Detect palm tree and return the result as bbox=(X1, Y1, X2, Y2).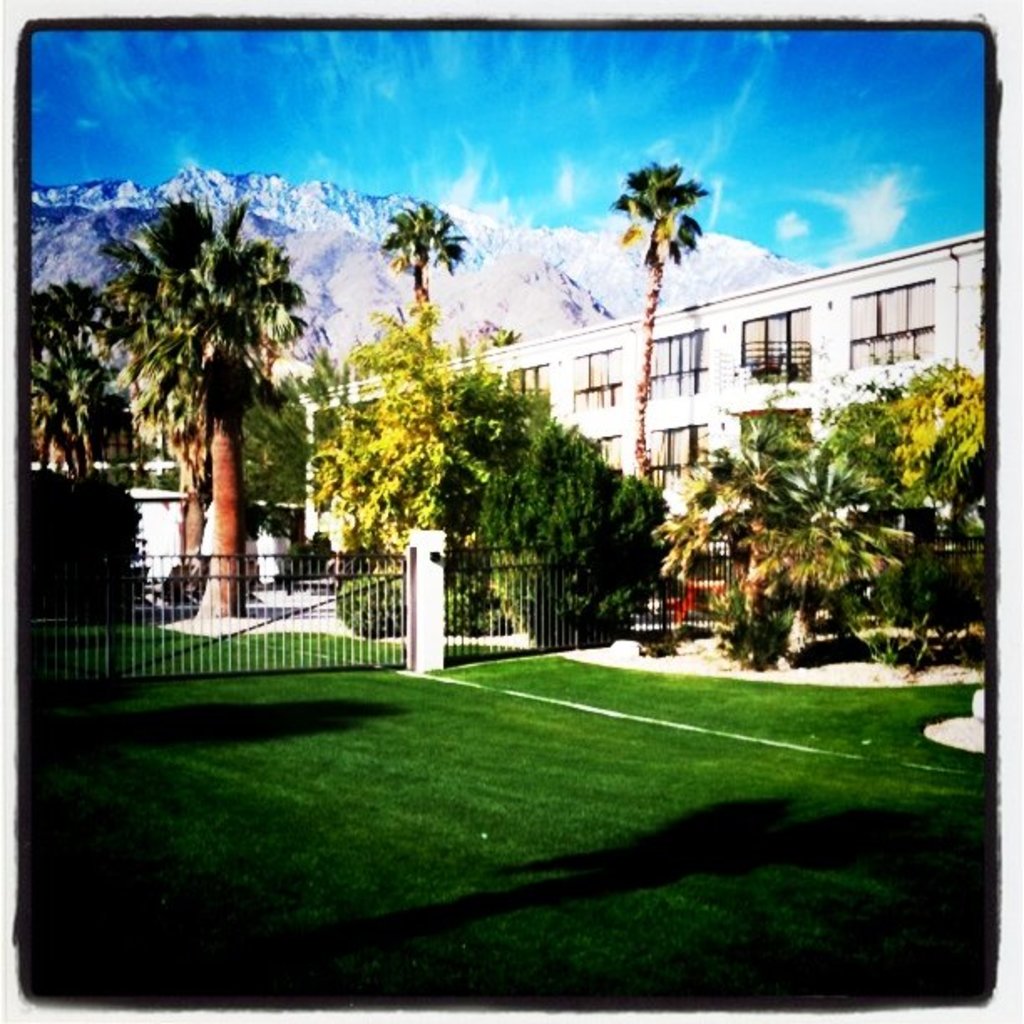
bbox=(397, 187, 447, 462).
